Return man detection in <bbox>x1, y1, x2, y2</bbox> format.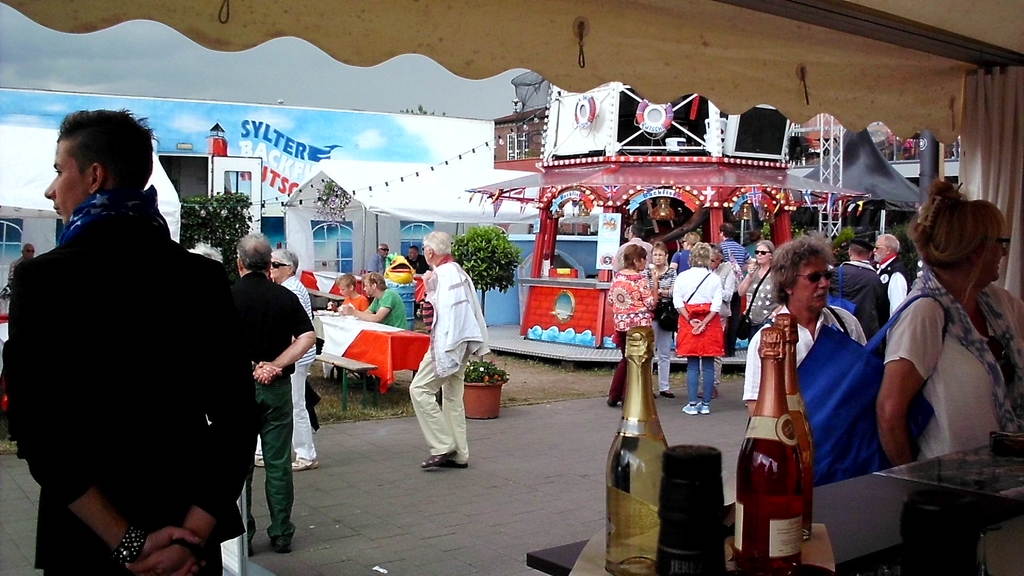
<bbox>367, 237, 395, 282</bbox>.
